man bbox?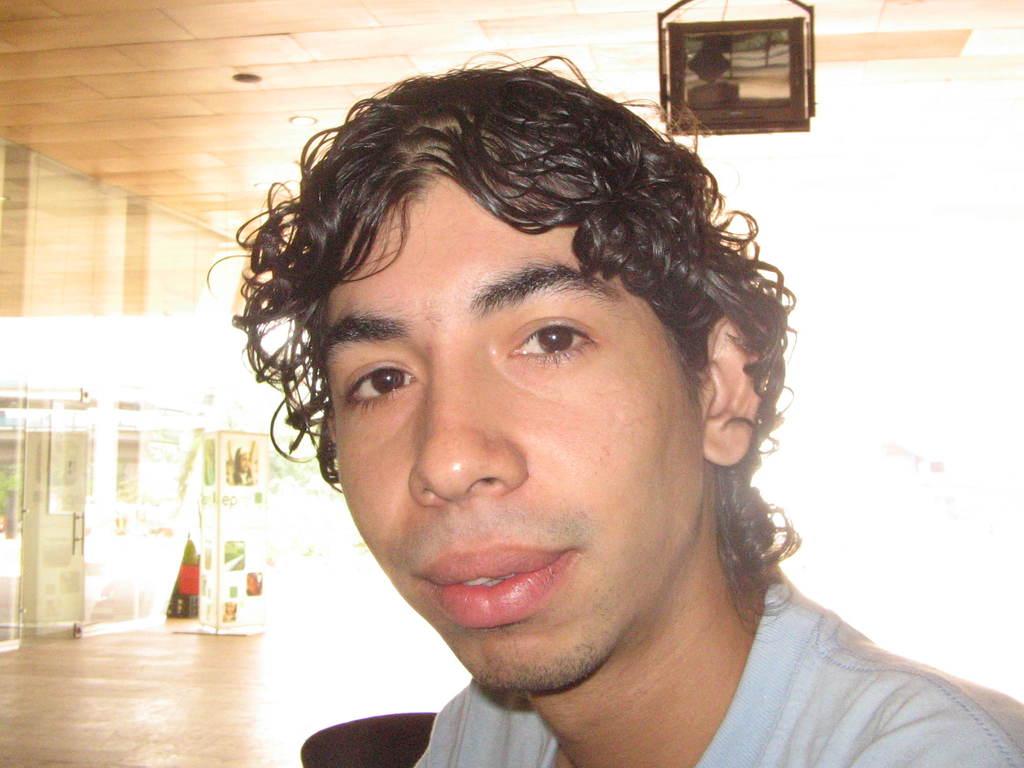
(123,56,987,767)
